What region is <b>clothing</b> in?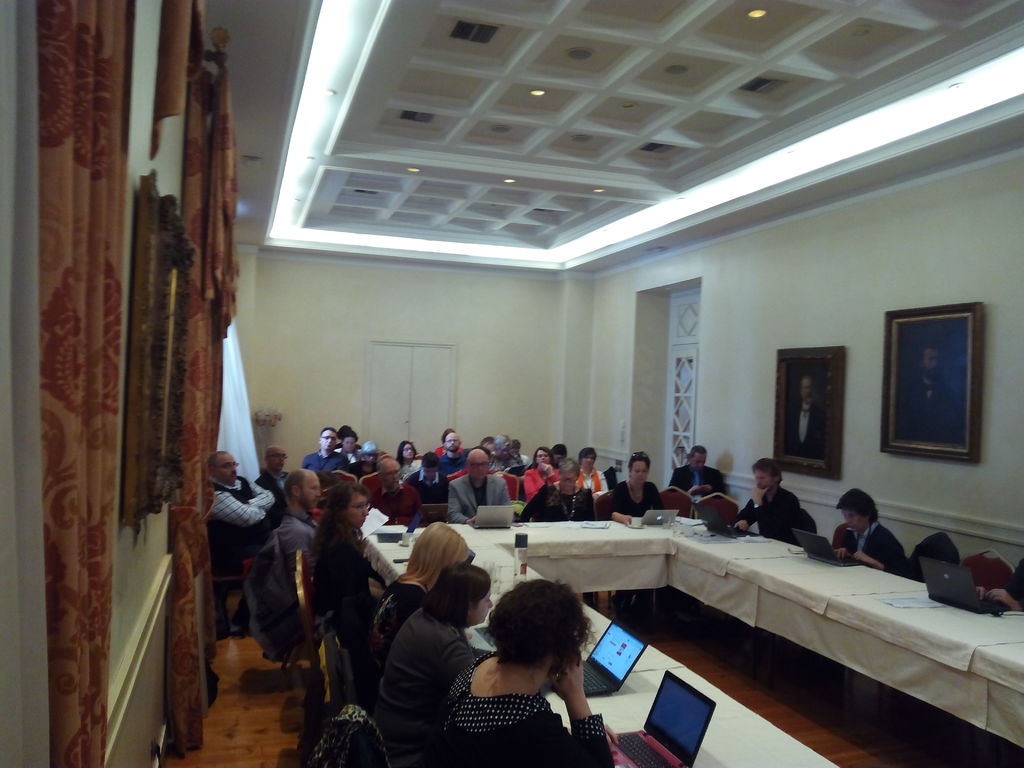
bbox=(525, 471, 558, 500).
